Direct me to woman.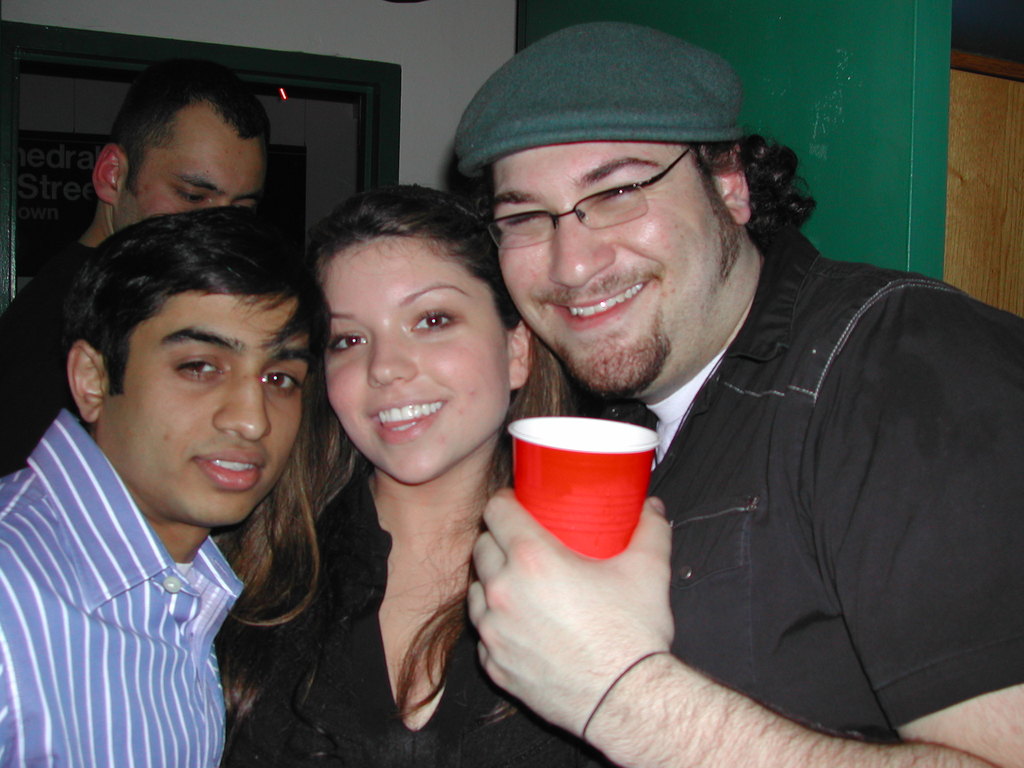
Direction: crop(273, 152, 559, 767).
